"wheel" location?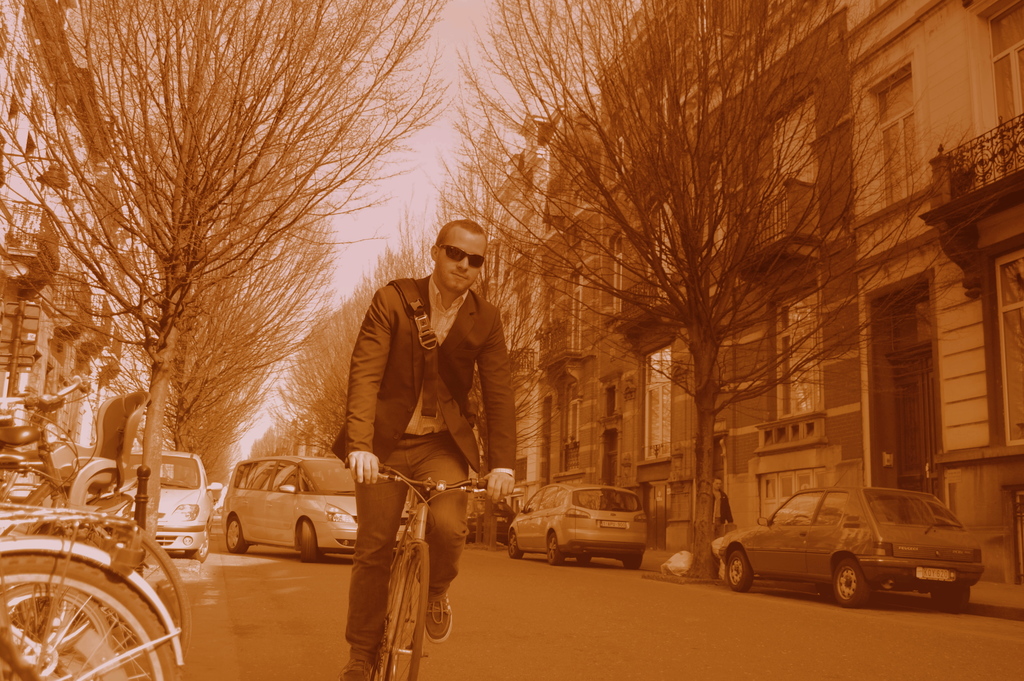
box=[3, 554, 176, 680]
